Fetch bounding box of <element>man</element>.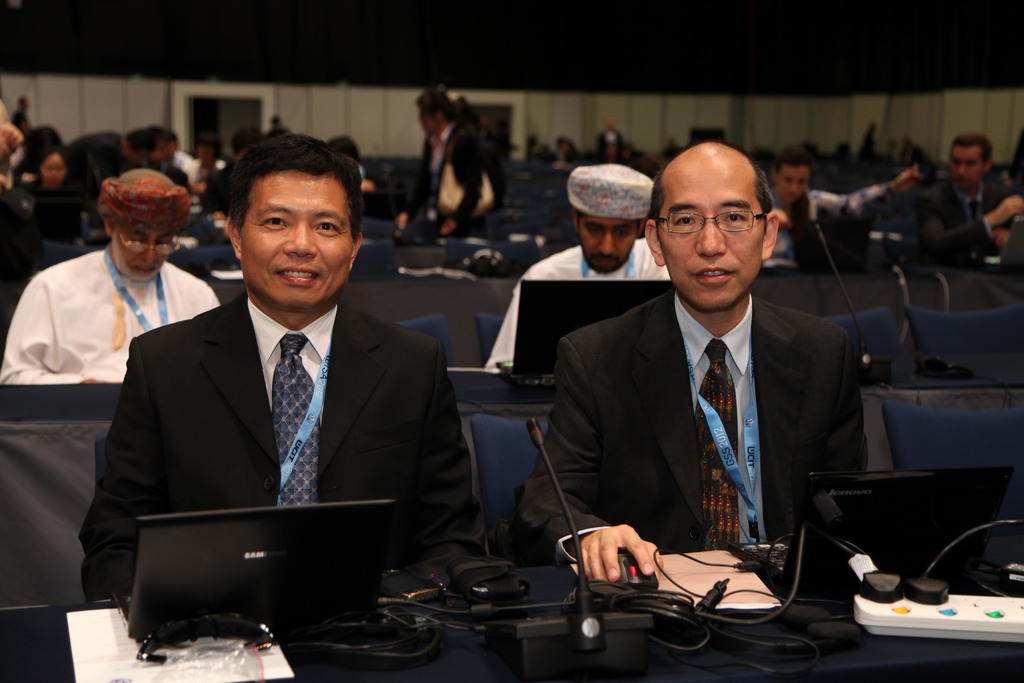
Bbox: (x1=481, y1=166, x2=676, y2=368).
